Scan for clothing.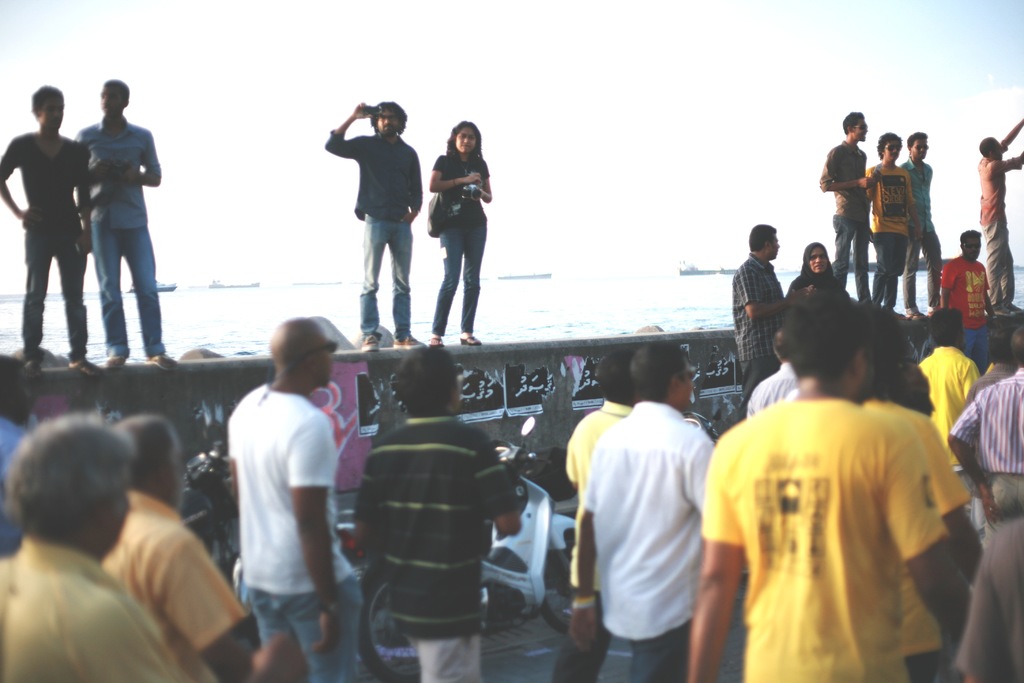
Scan result: (76,114,168,357).
